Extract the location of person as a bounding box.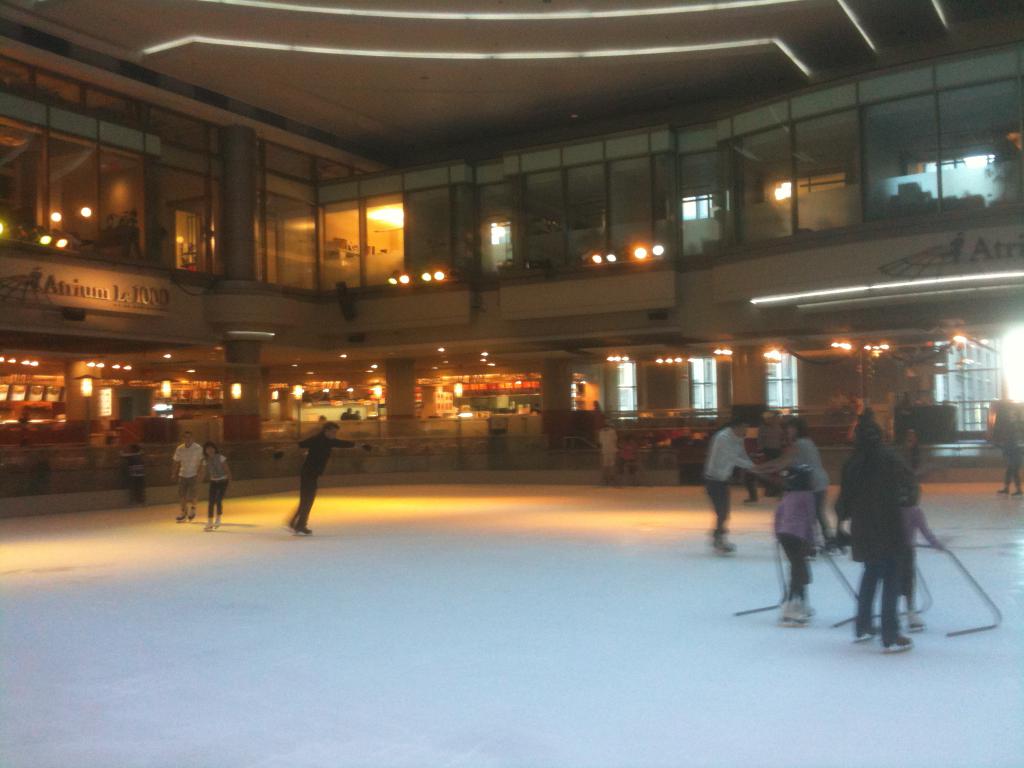
box(197, 443, 232, 534).
